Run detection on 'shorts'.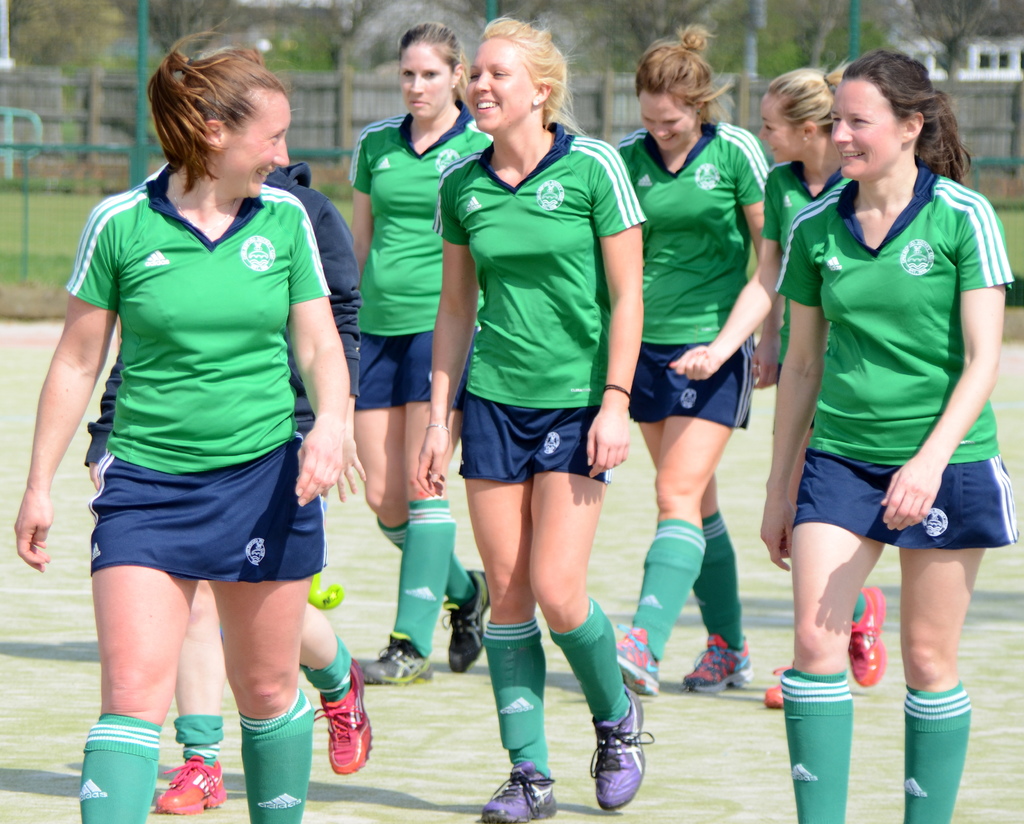
Result: box=[792, 462, 1023, 554].
